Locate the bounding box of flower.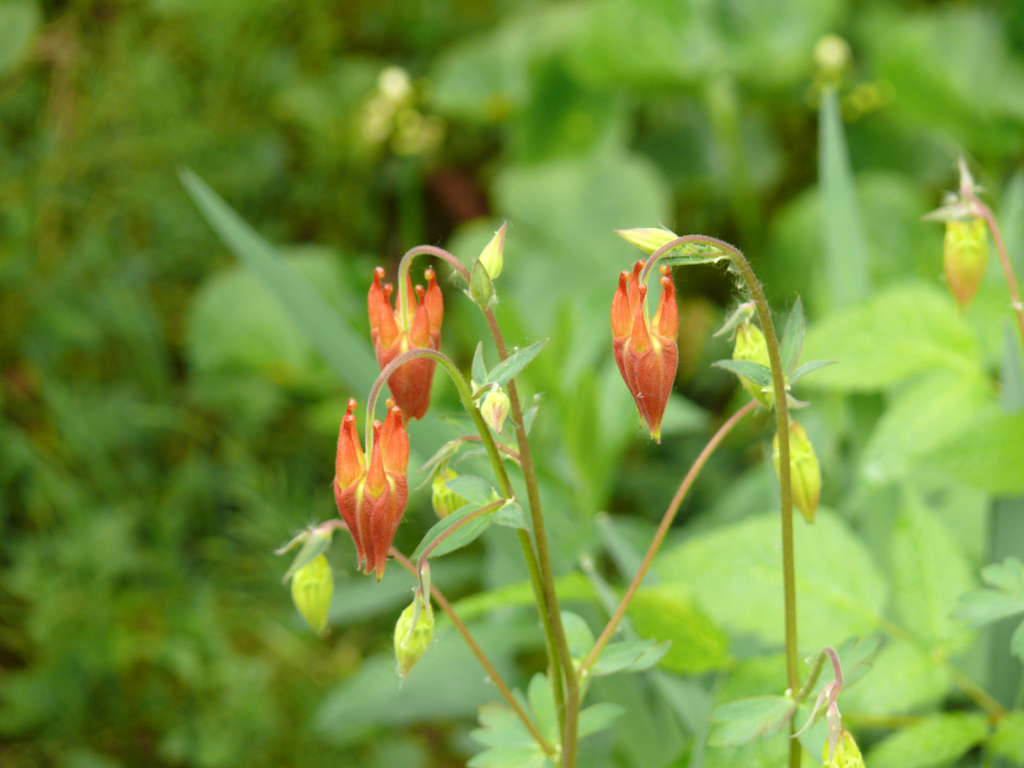
Bounding box: (477,379,509,433).
